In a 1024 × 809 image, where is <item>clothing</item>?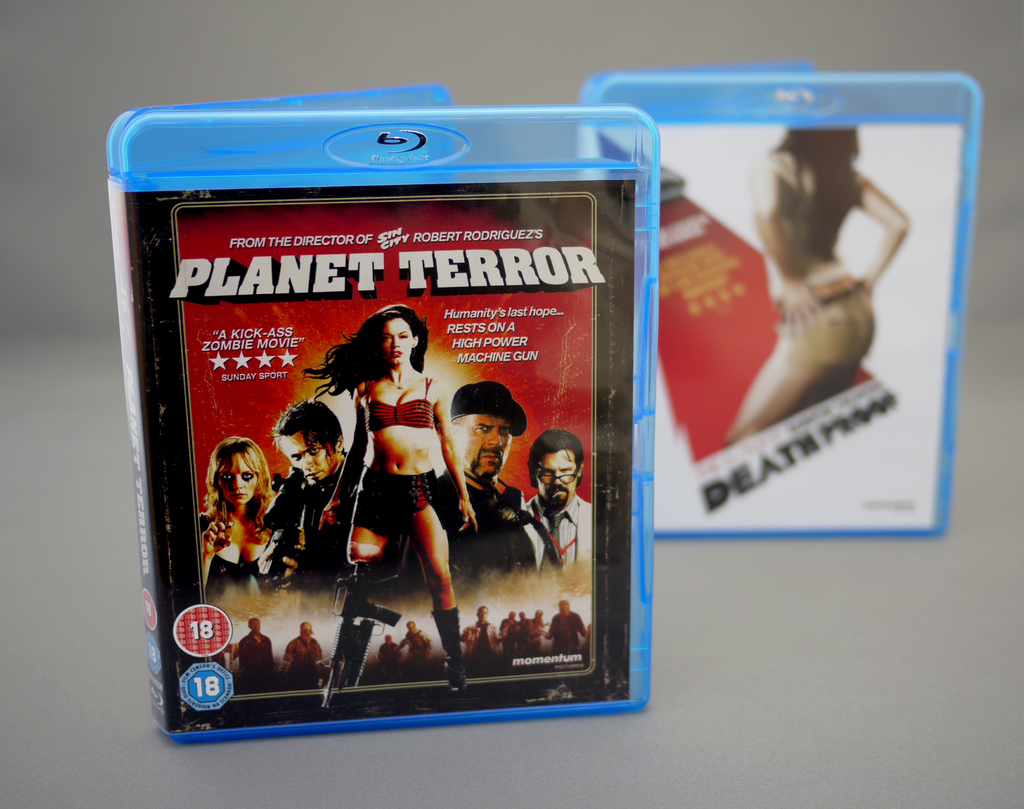
(780, 175, 873, 371).
